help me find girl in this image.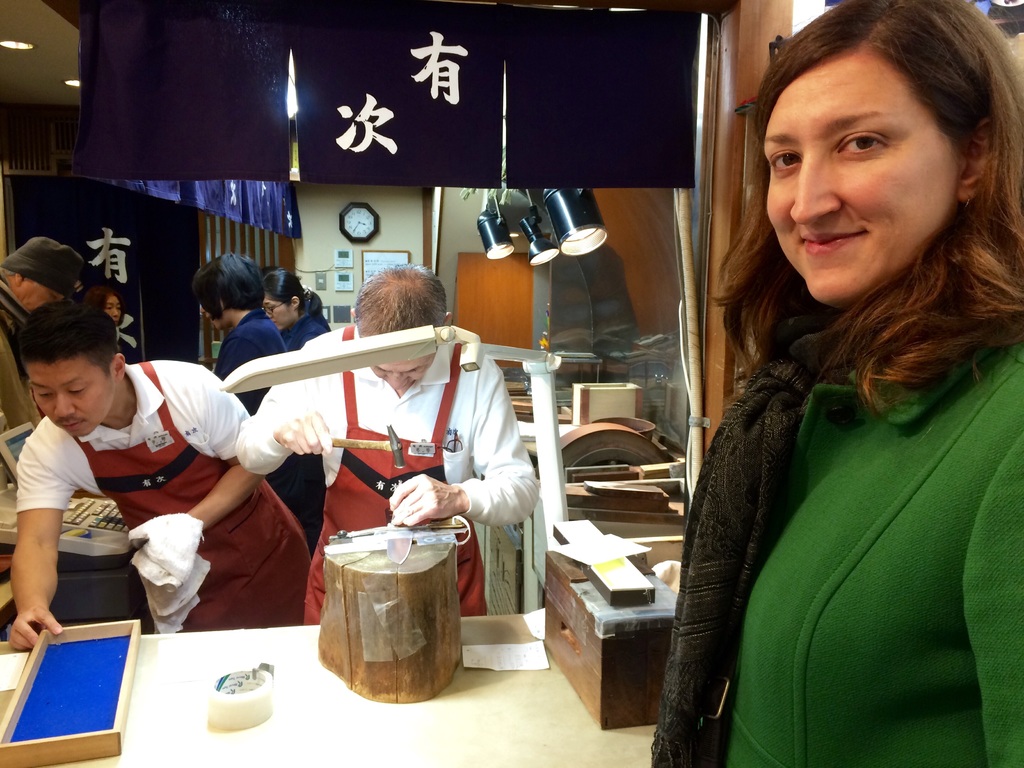
Found it: detection(652, 0, 1023, 767).
